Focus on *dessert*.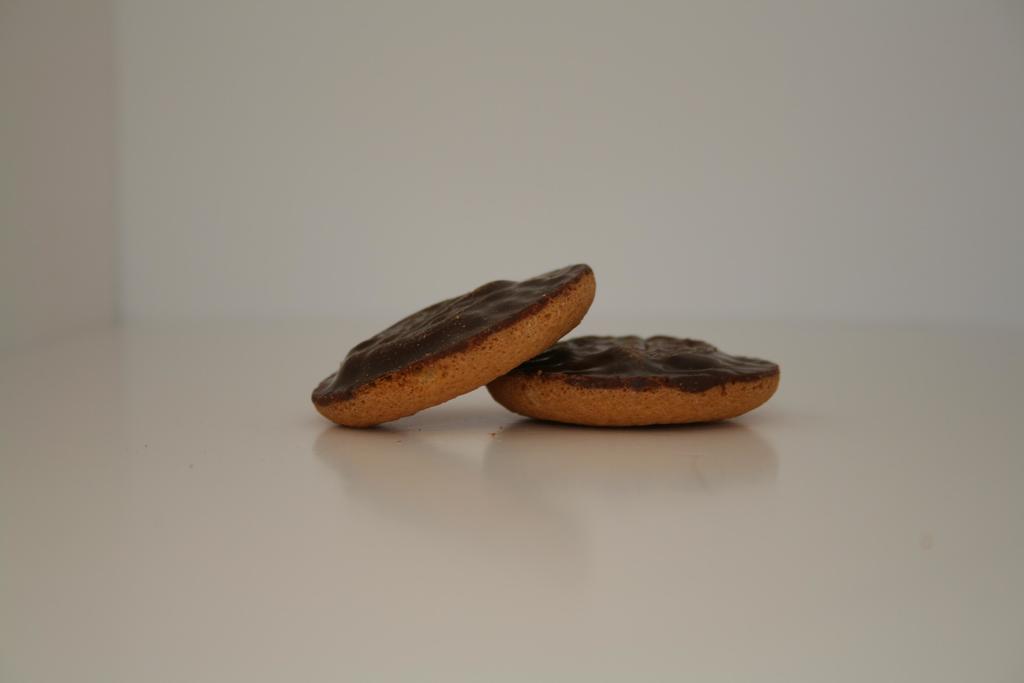
Focused at bbox(304, 260, 599, 425).
